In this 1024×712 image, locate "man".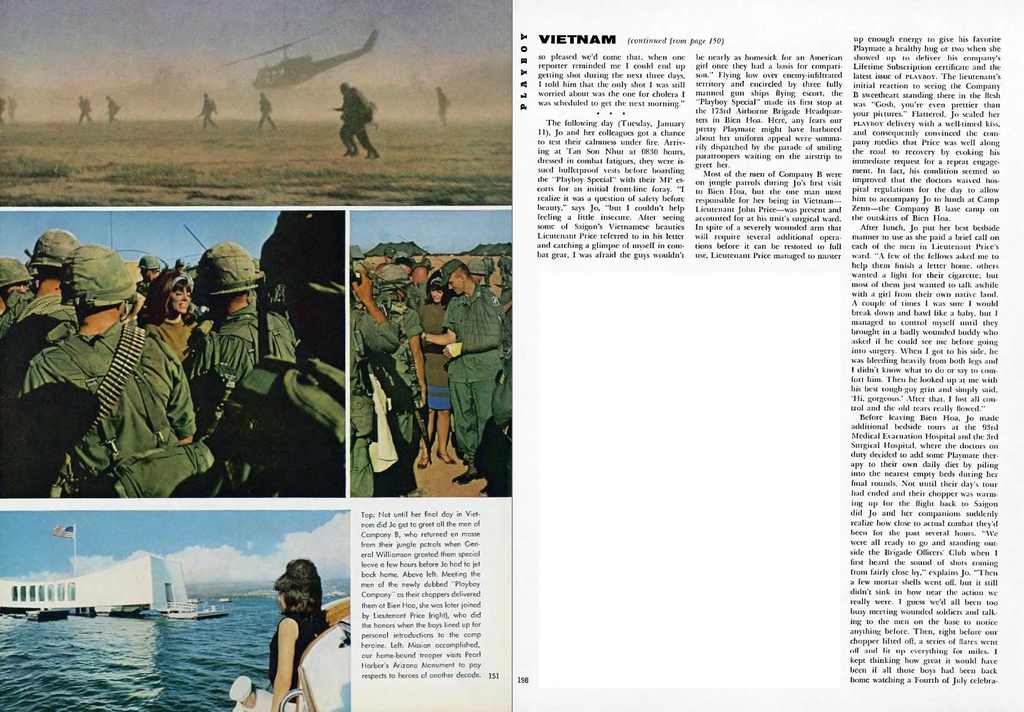
Bounding box: 376, 263, 424, 499.
